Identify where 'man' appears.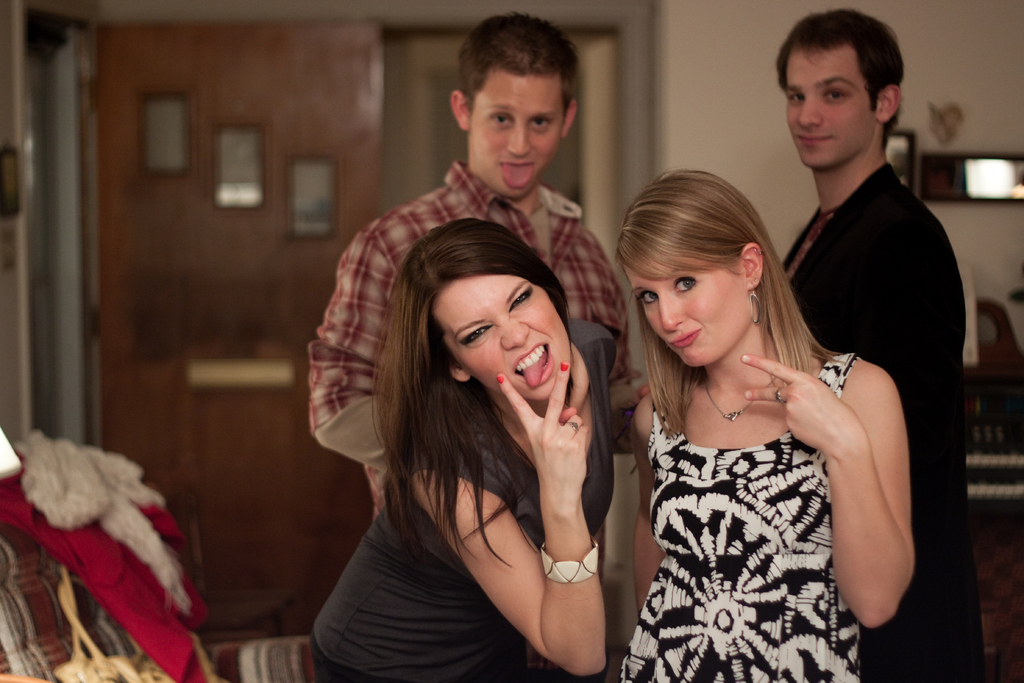
Appears at Rect(302, 5, 648, 524).
